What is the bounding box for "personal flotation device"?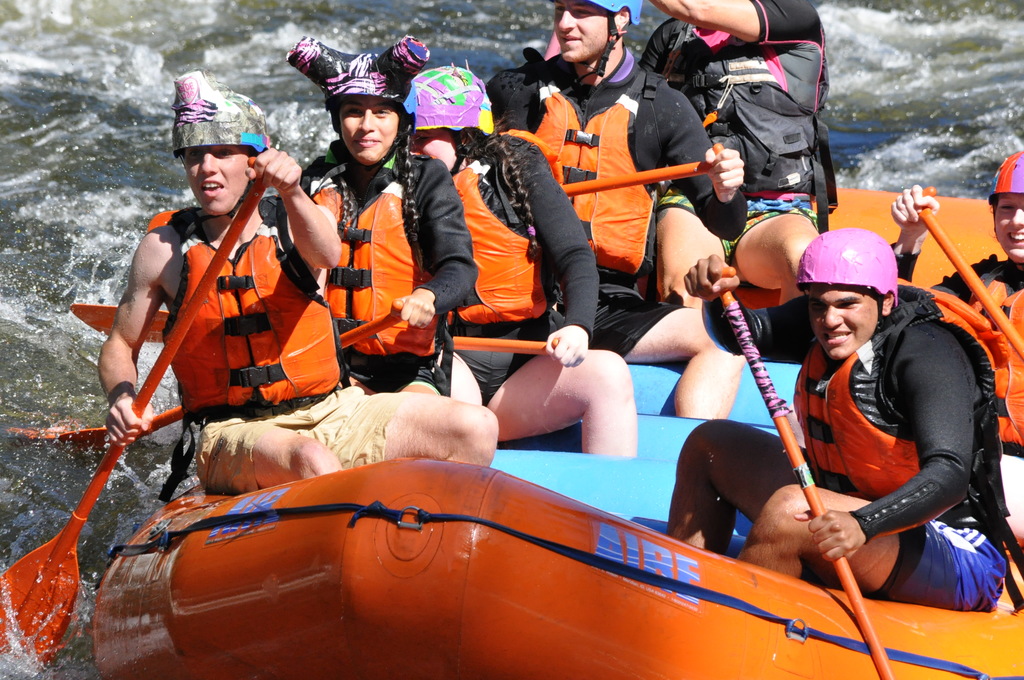
{"x1": 156, "y1": 191, "x2": 353, "y2": 503}.
